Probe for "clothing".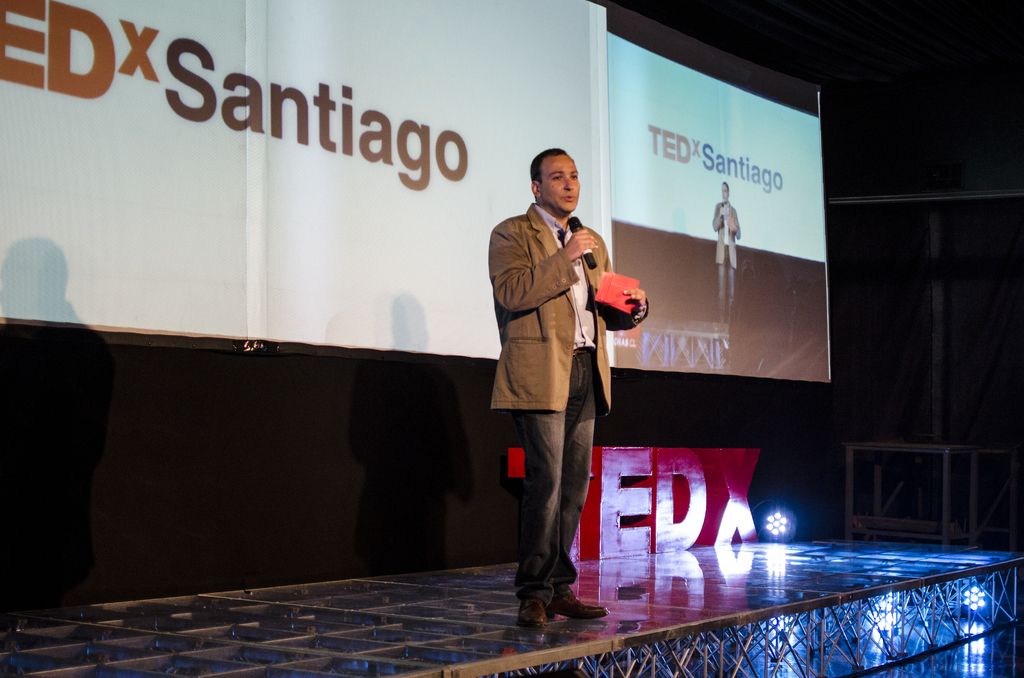
Probe result: [708,200,741,323].
